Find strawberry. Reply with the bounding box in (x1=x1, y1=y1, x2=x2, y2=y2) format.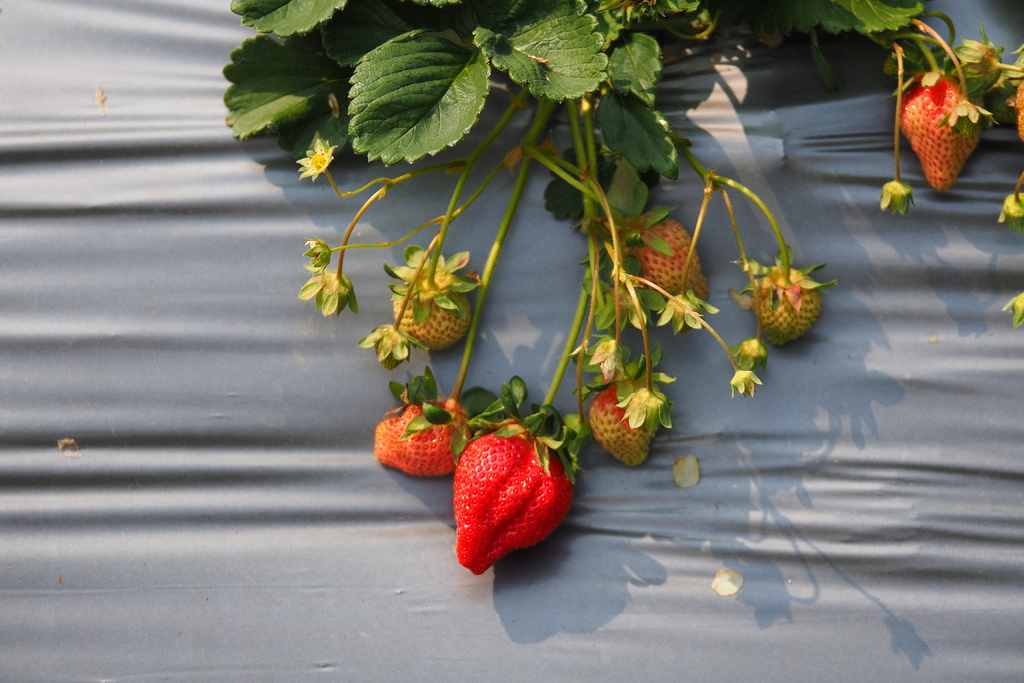
(x1=586, y1=378, x2=659, y2=472).
